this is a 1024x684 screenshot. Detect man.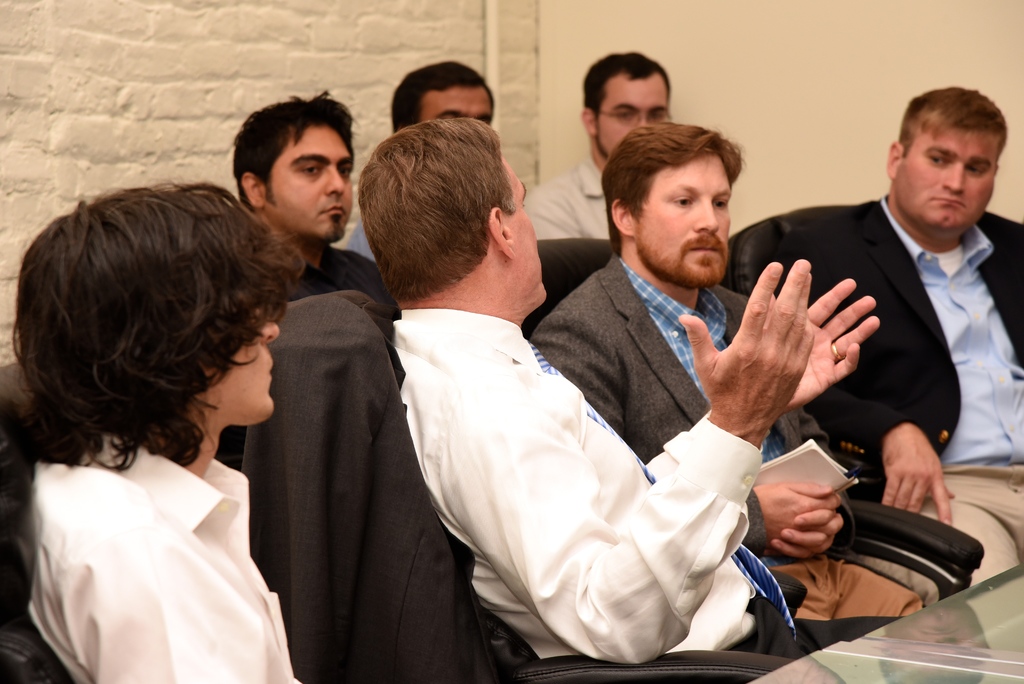
rect(229, 88, 405, 384).
